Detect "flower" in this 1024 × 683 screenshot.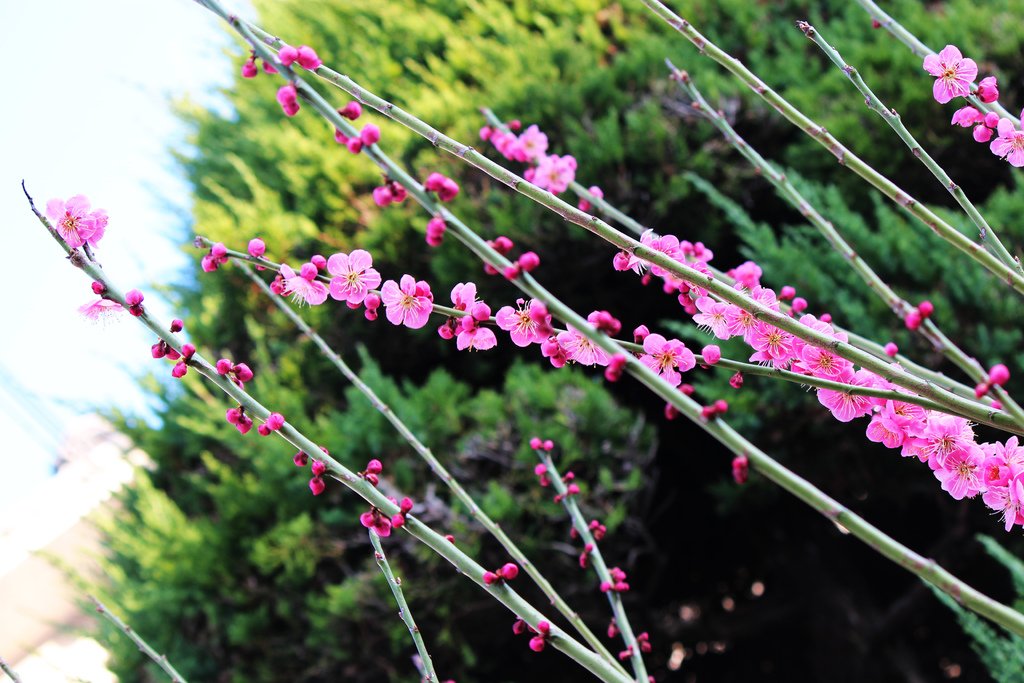
Detection: (left=336, top=100, right=362, bottom=122).
